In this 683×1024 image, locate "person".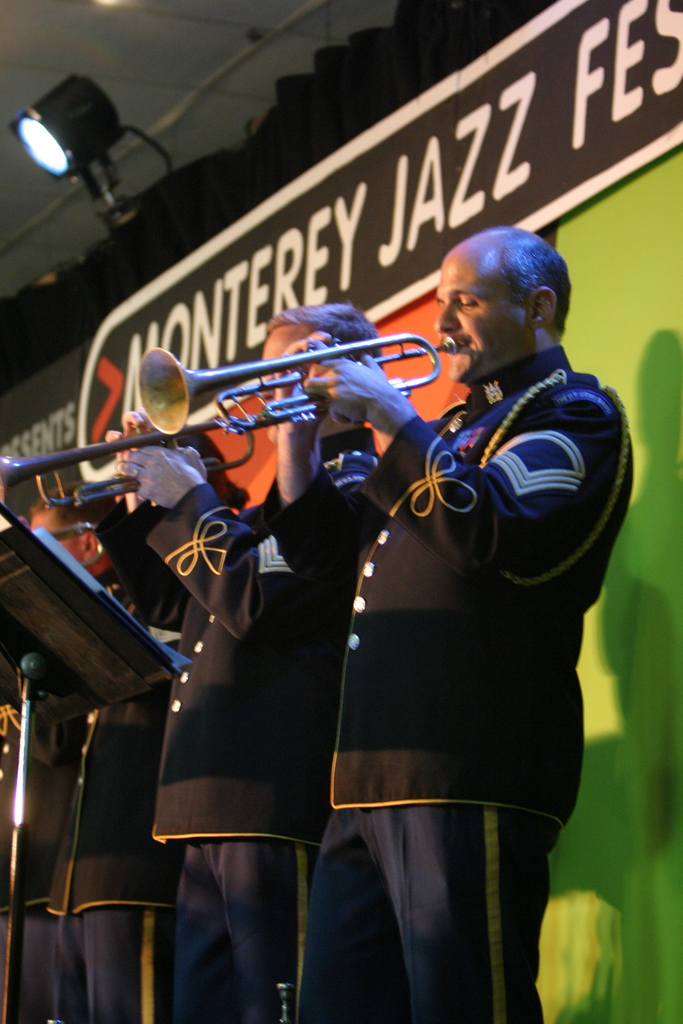
Bounding box: 278,225,640,1023.
